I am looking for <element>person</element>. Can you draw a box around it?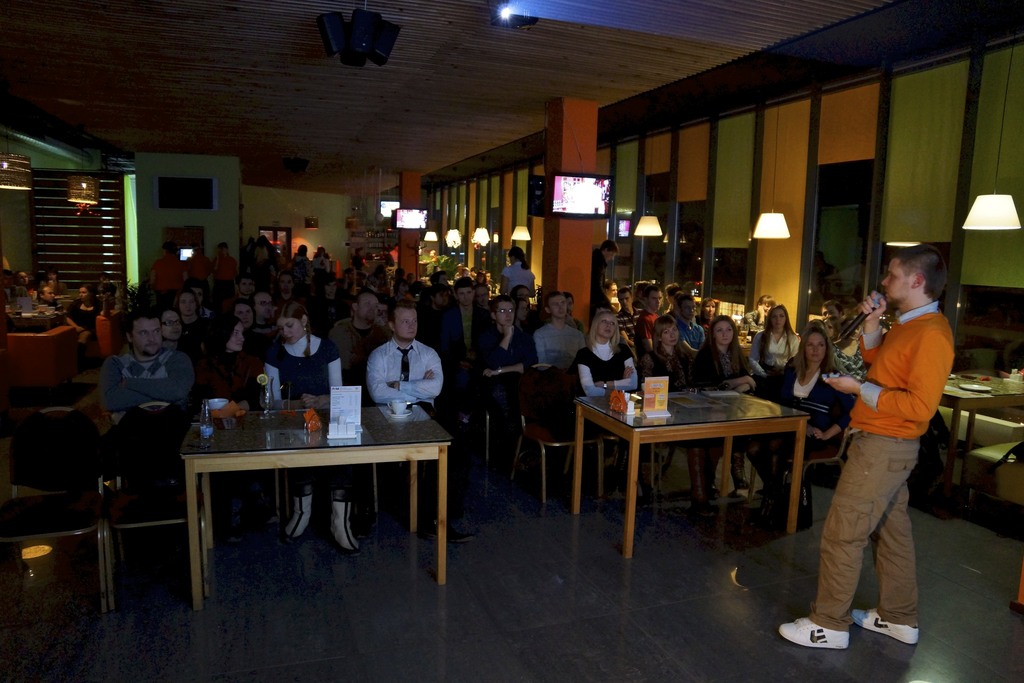
Sure, the bounding box is bbox=[752, 304, 799, 379].
